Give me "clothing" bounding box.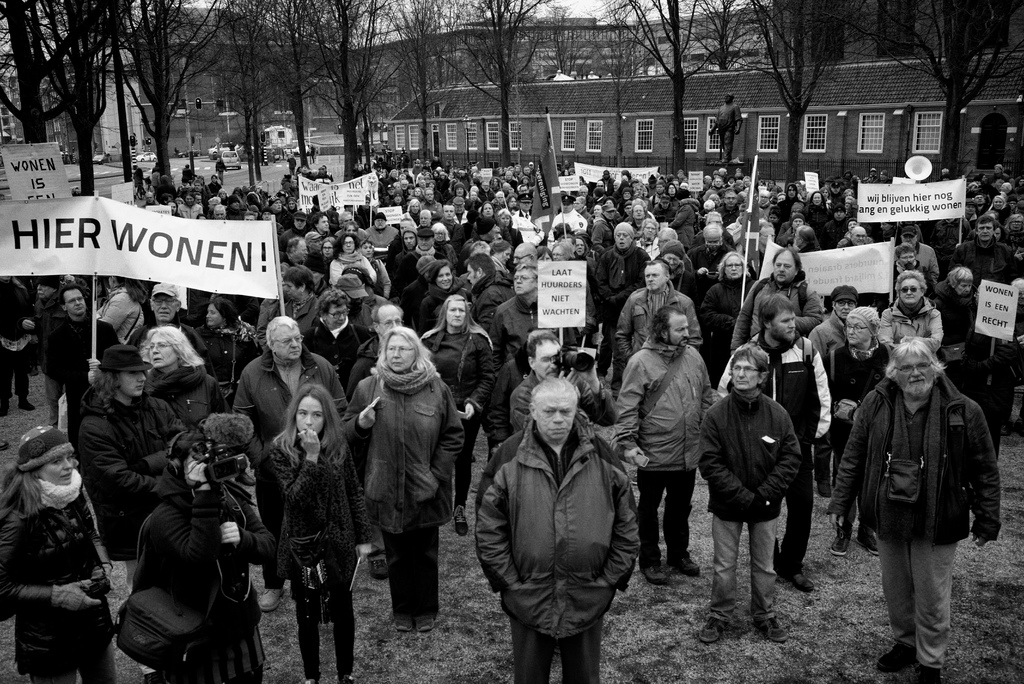
detection(214, 159, 226, 181).
